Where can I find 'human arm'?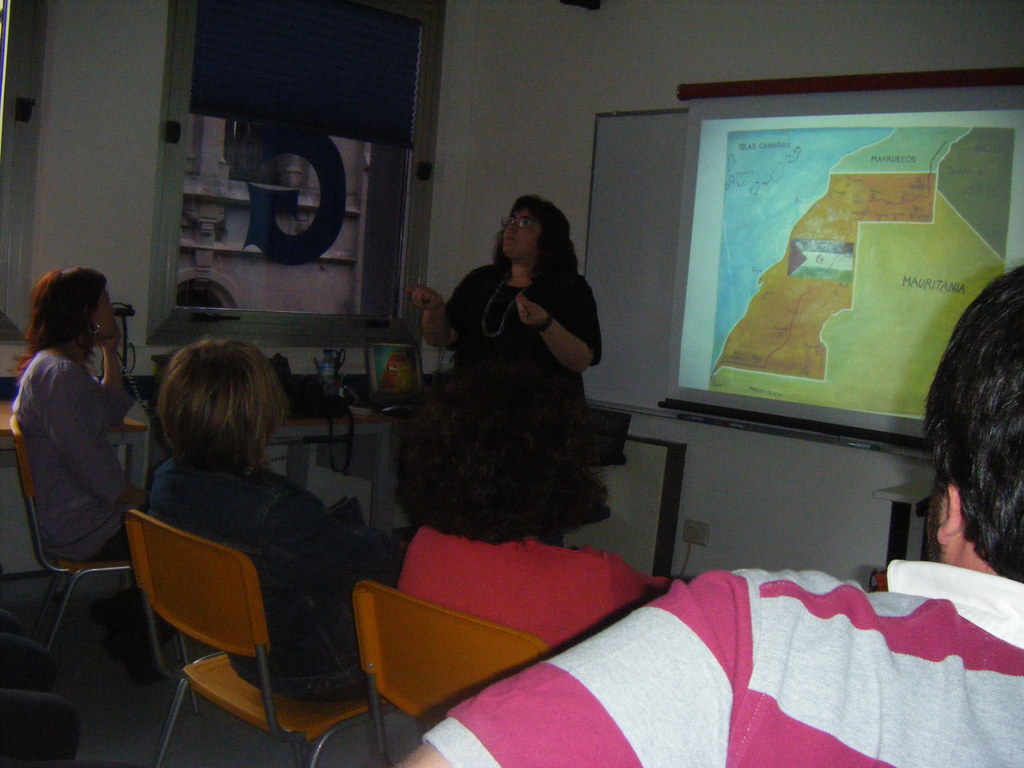
You can find it at {"left": 391, "top": 566, "right": 739, "bottom": 767}.
